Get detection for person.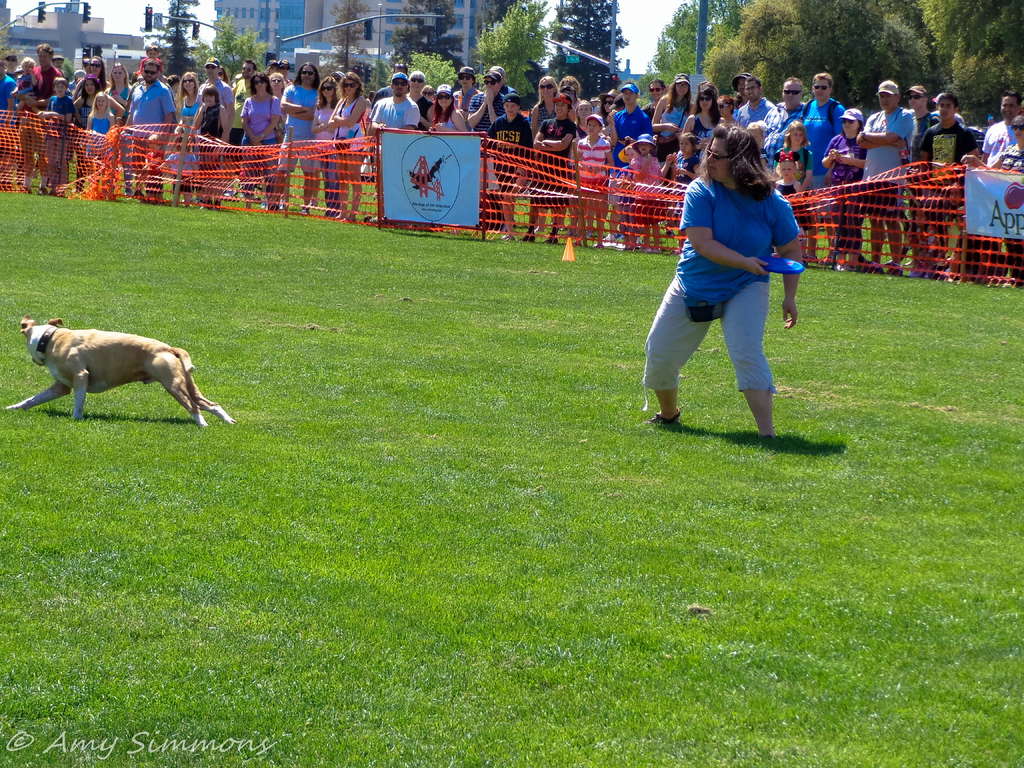
Detection: BBox(122, 63, 168, 187).
